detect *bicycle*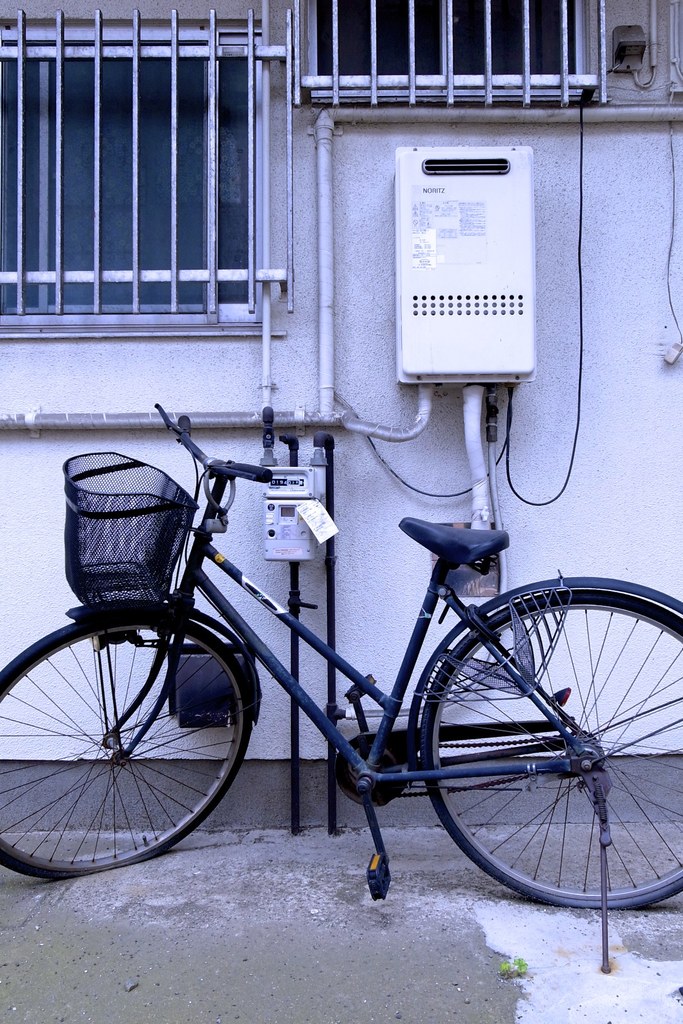
<bbox>74, 412, 680, 941</bbox>
